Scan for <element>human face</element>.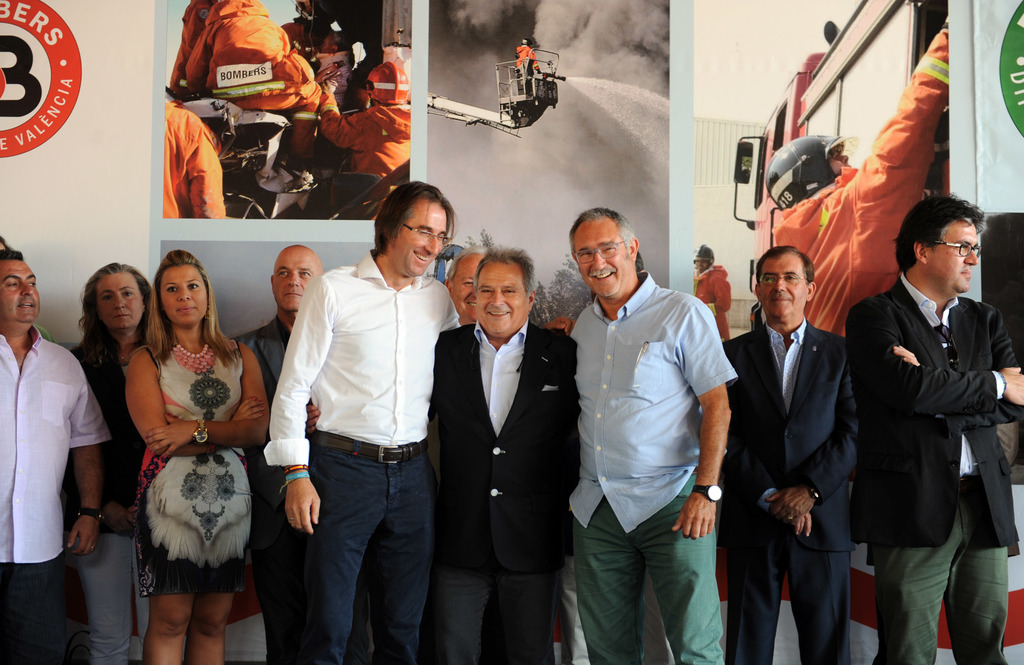
Scan result: l=1, t=255, r=39, b=324.
